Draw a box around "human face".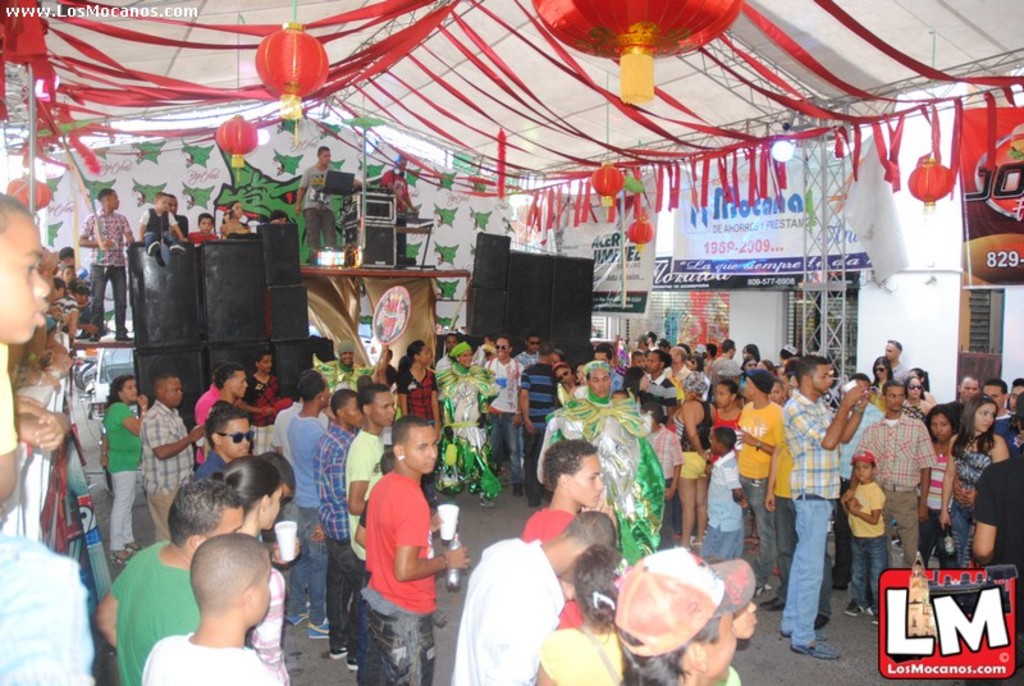
225 374 251 393.
